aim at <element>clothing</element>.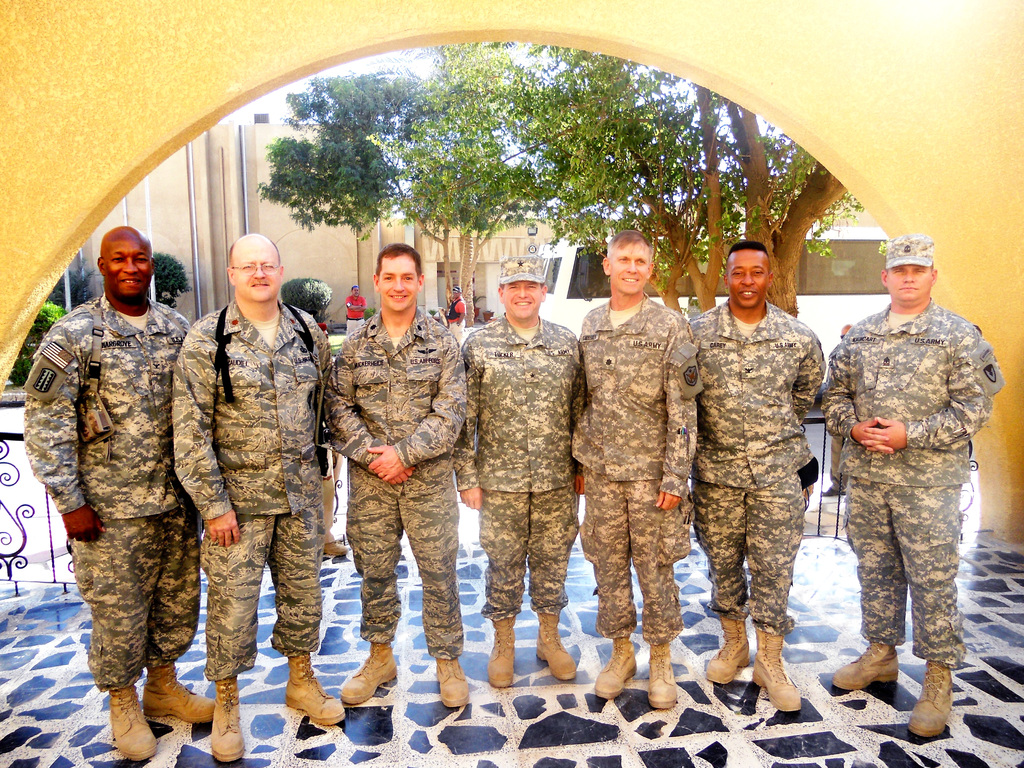
Aimed at rect(172, 296, 332, 685).
